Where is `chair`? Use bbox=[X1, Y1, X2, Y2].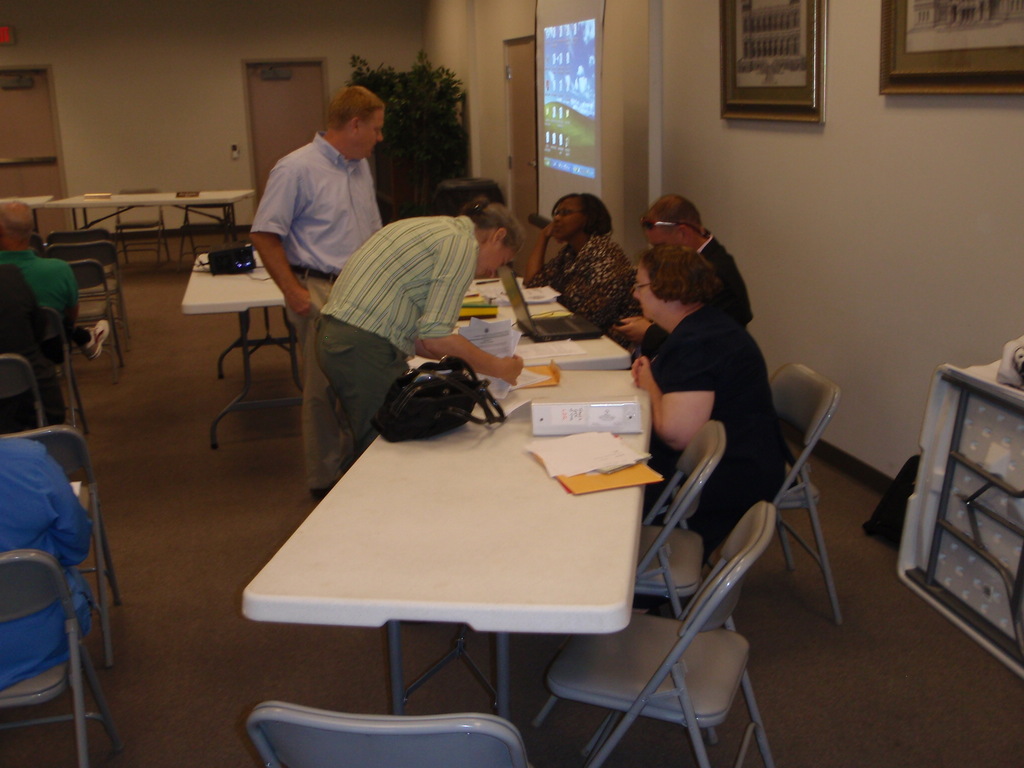
bbox=[33, 300, 91, 438].
